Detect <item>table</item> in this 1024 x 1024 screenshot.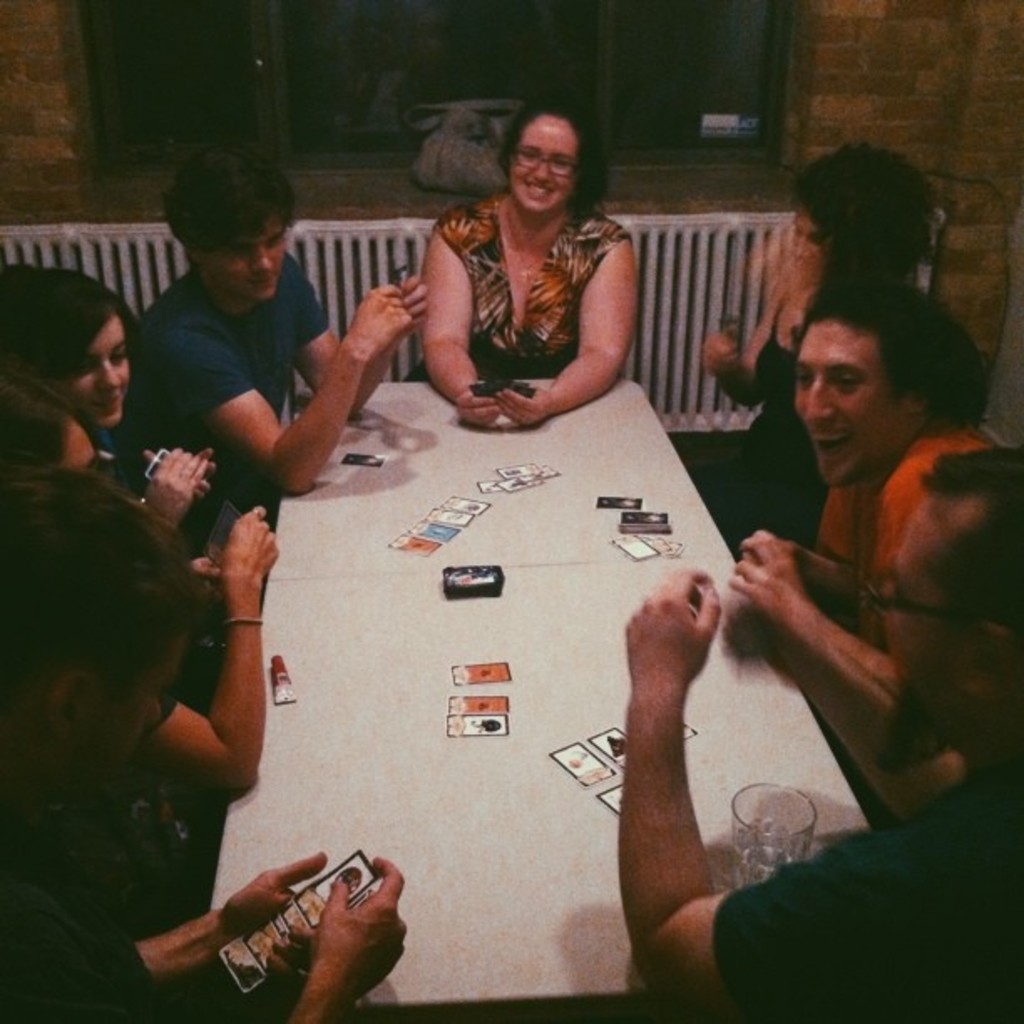
Detection: 209/378/872/1022.
